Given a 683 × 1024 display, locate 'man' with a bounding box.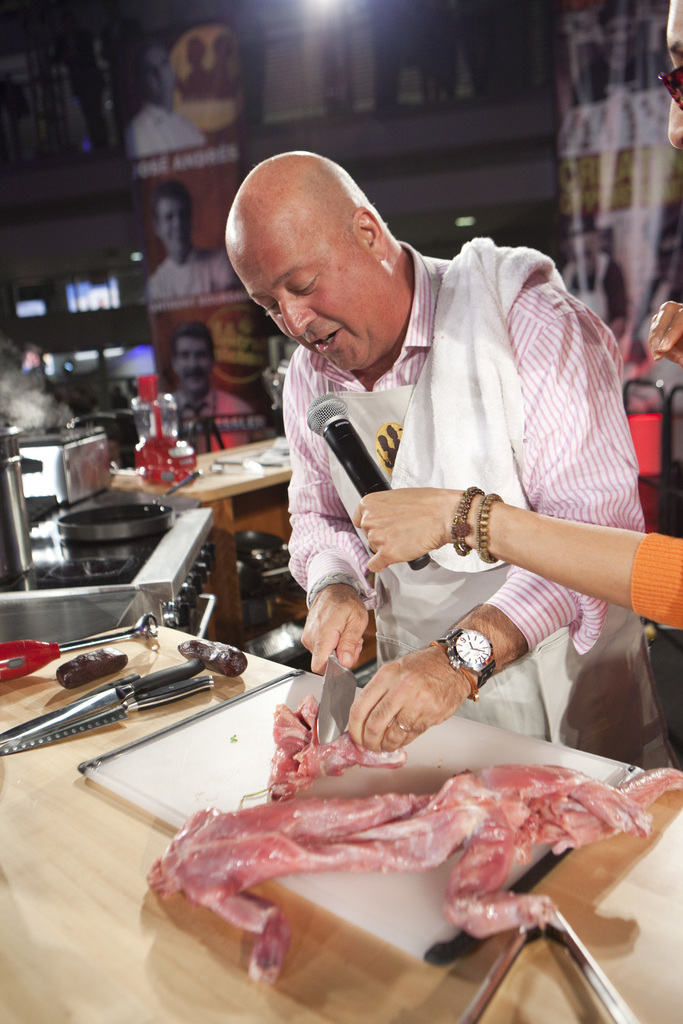
Located: x1=148 y1=177 x2=245 y2=303.
